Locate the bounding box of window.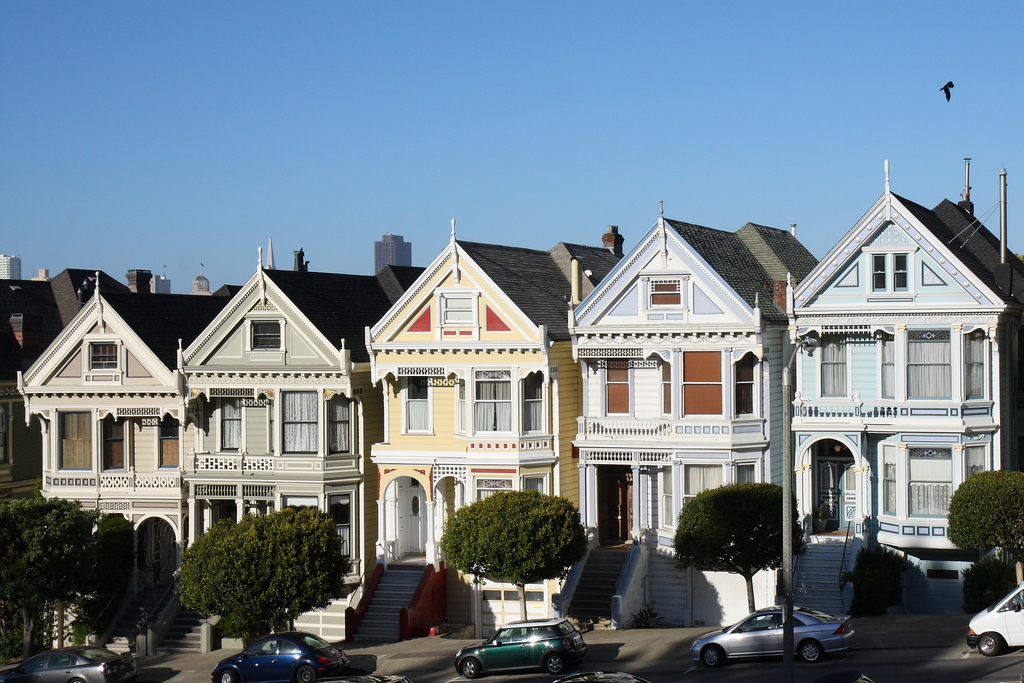
Bounding box: detection(964, 439, 989, 482).
